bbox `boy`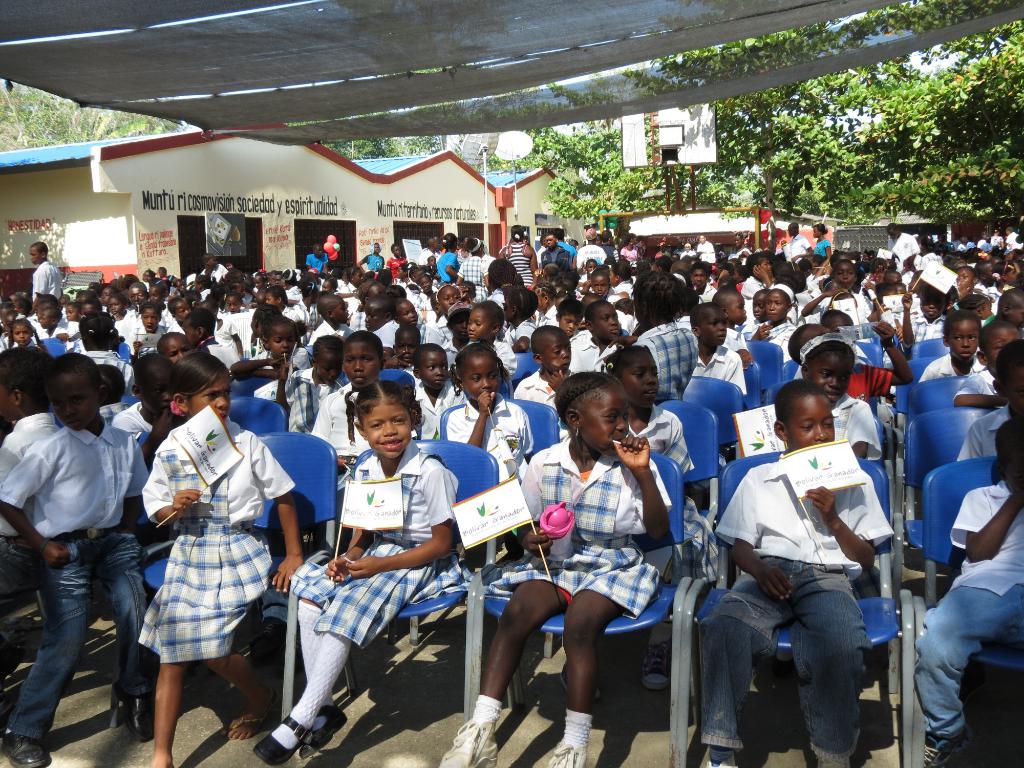
l=698, t=381, r=894, b=767
